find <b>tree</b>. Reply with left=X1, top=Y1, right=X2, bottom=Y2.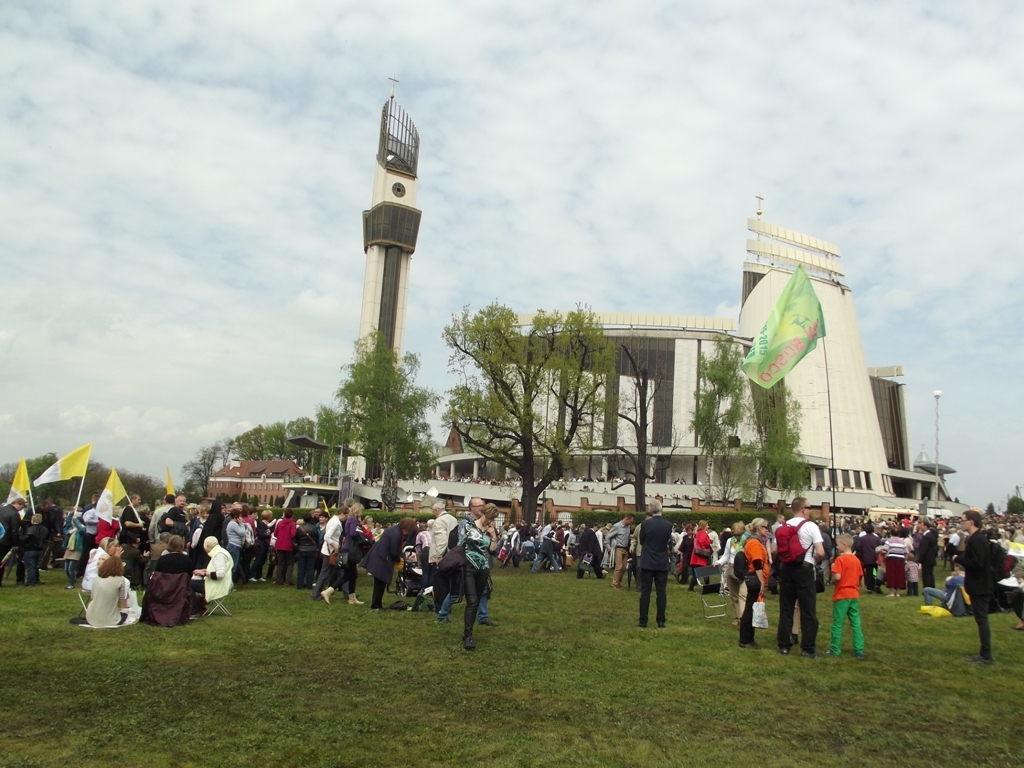
left=436, top=291, right=633, bottom=529.
